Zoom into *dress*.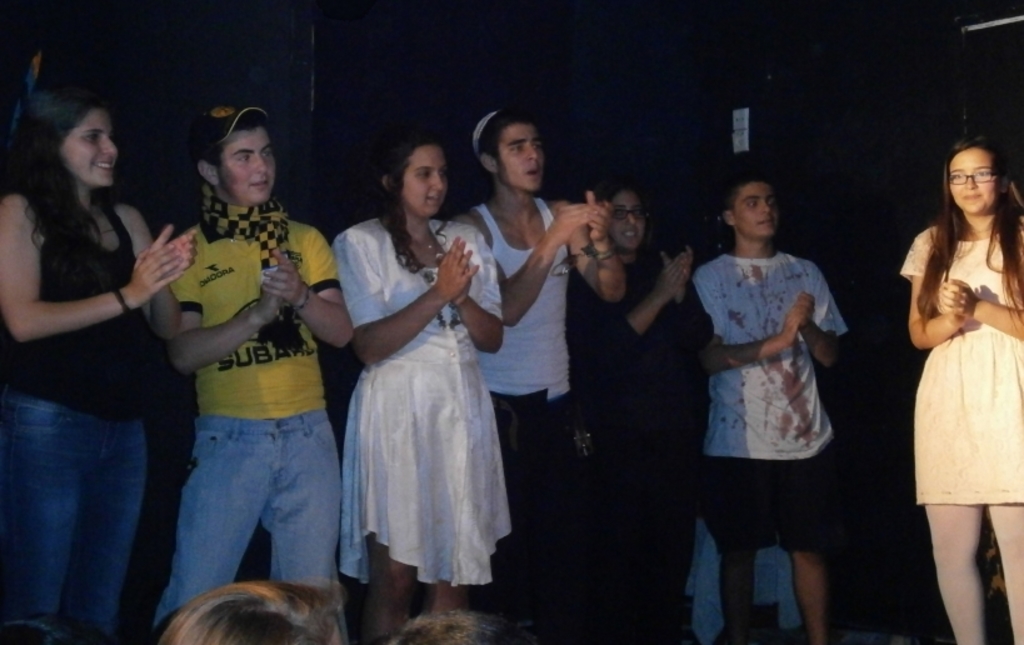
Zoom target: (895,220,1023,503).
